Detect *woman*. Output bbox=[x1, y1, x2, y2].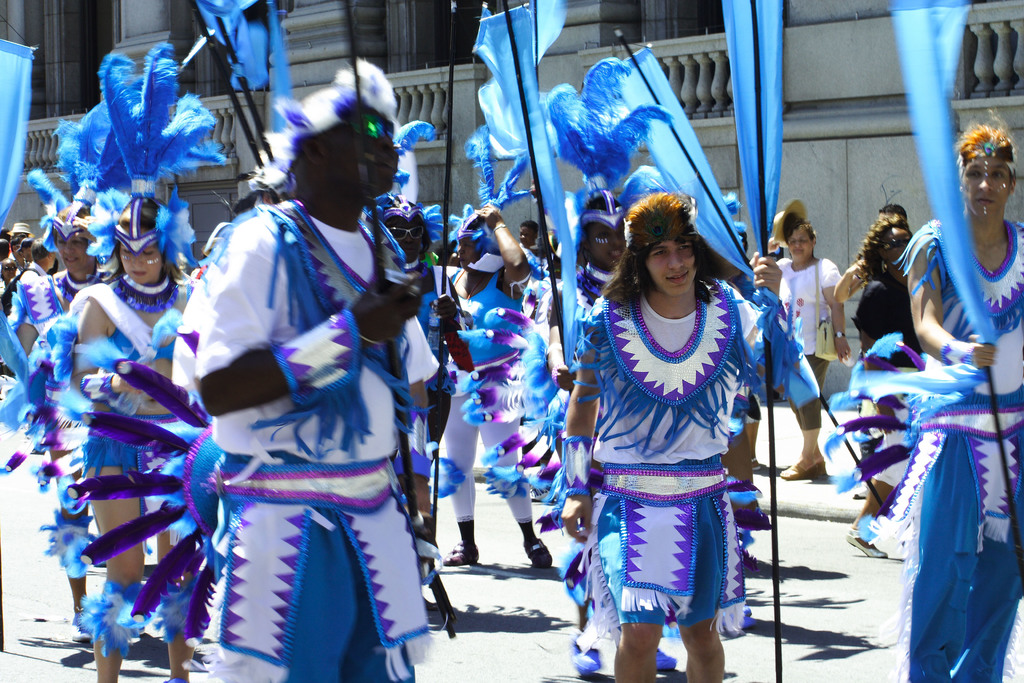
bbox=[847, 217, 909, 559].
